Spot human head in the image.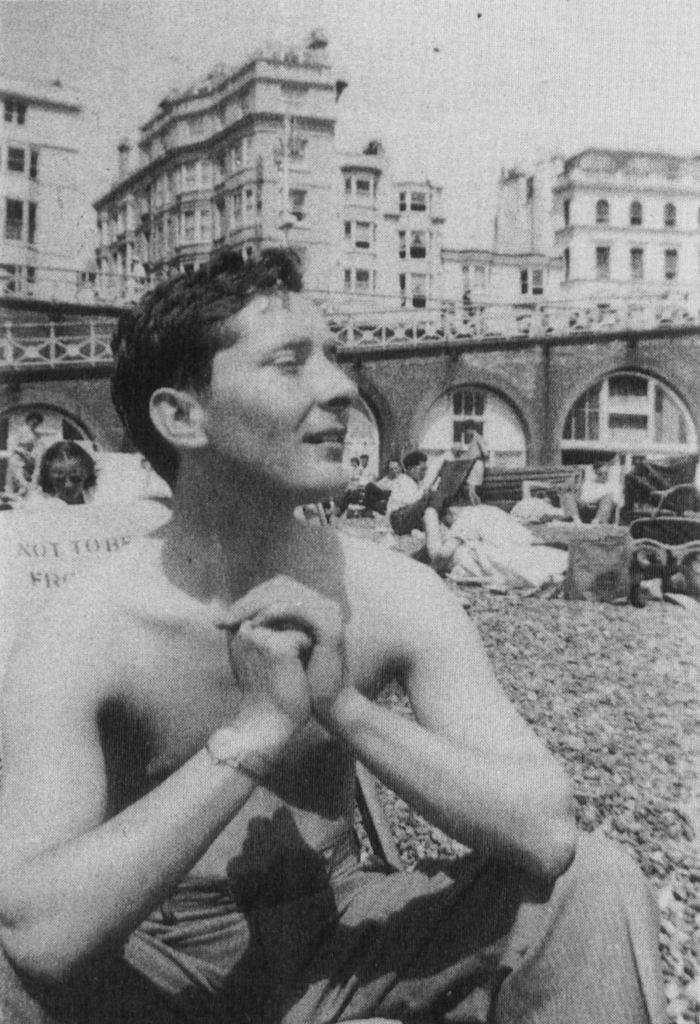
human head found at (35, 440, 97, 501).
